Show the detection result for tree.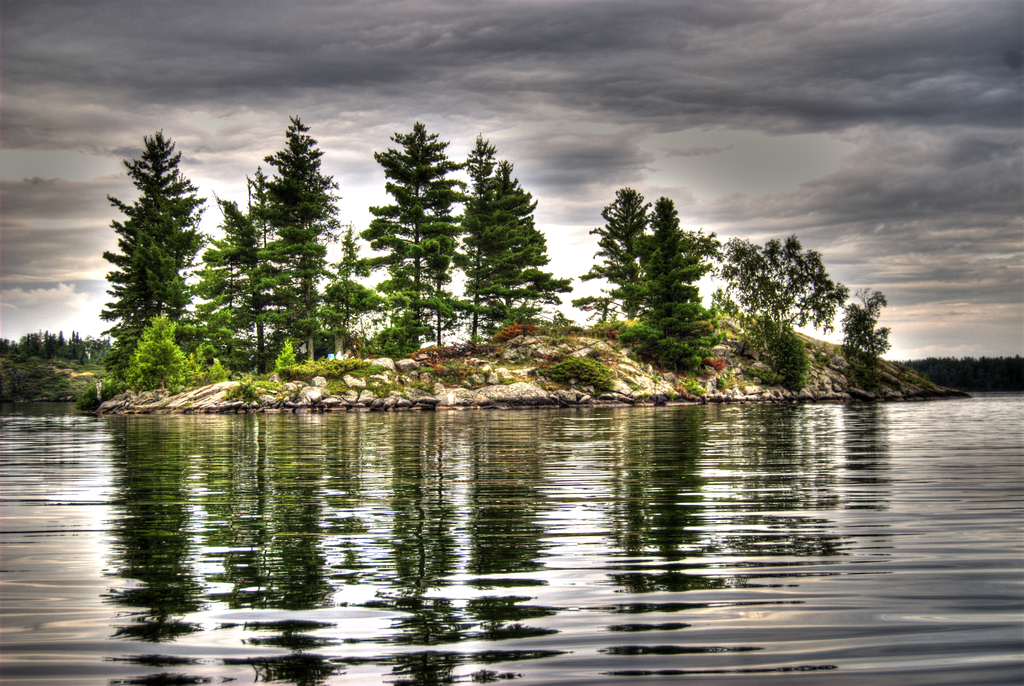
rect(843, 282, 895, 363).
